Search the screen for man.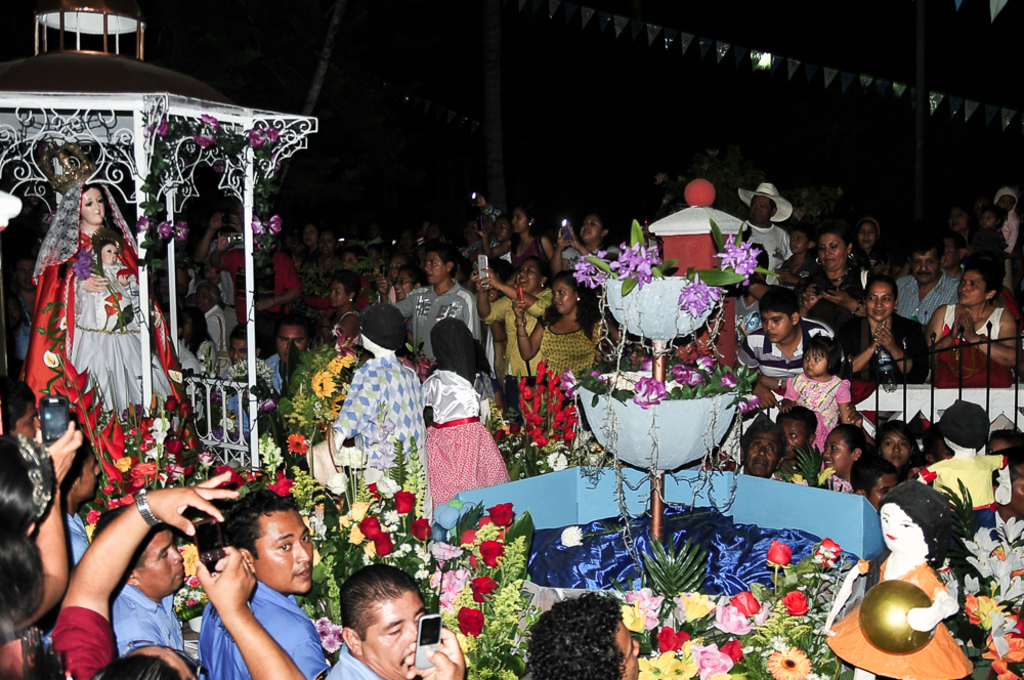
Found at (194, 285, 238, 343).
